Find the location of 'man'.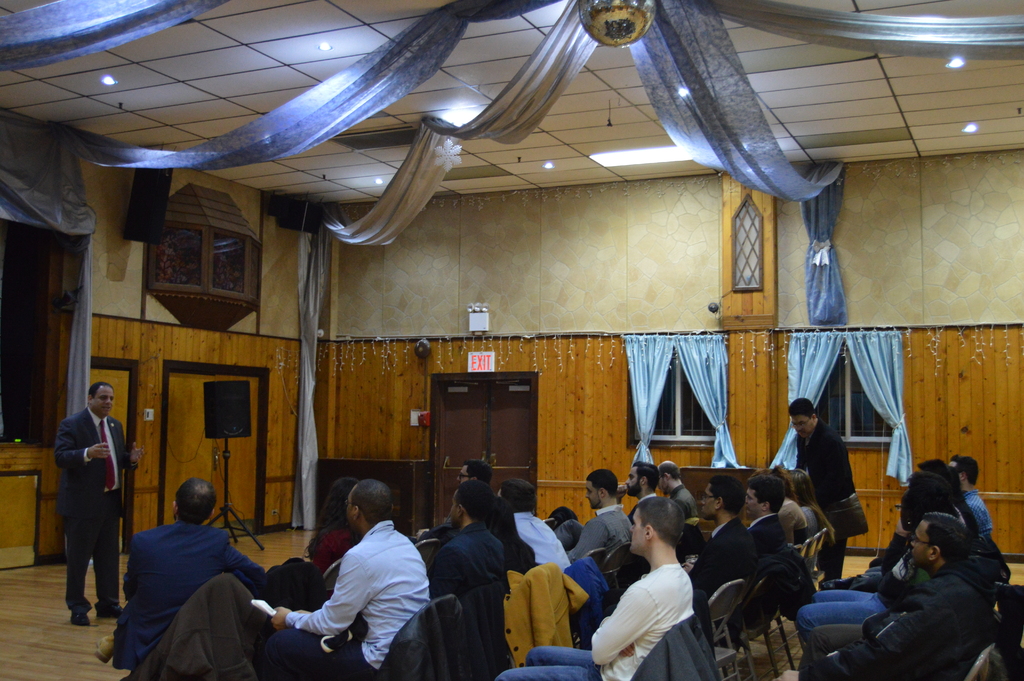
Location: l=799, t=516, r=995, b=680.
